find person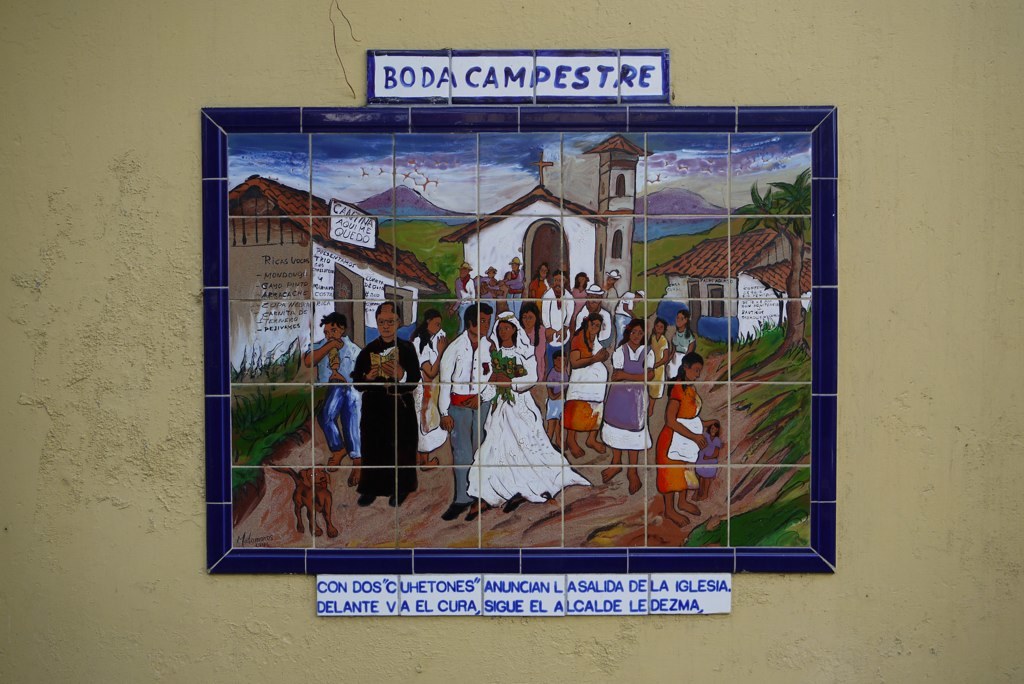
{"x1": 694, "y1": 416, "x2": 718, "y2": 499}
